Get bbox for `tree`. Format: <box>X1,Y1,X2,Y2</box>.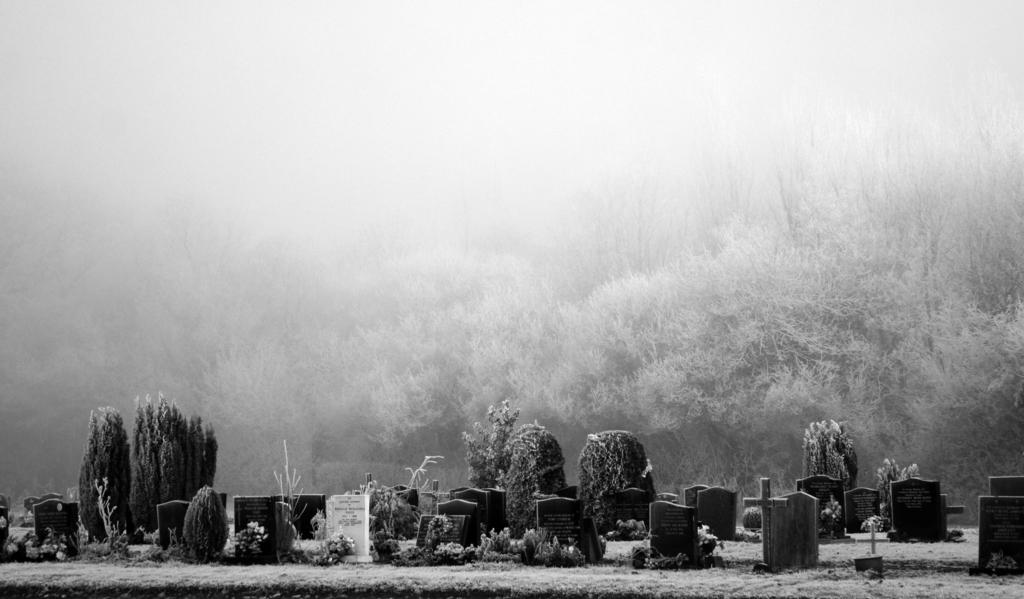
<box>273,438,307,566</box>.
